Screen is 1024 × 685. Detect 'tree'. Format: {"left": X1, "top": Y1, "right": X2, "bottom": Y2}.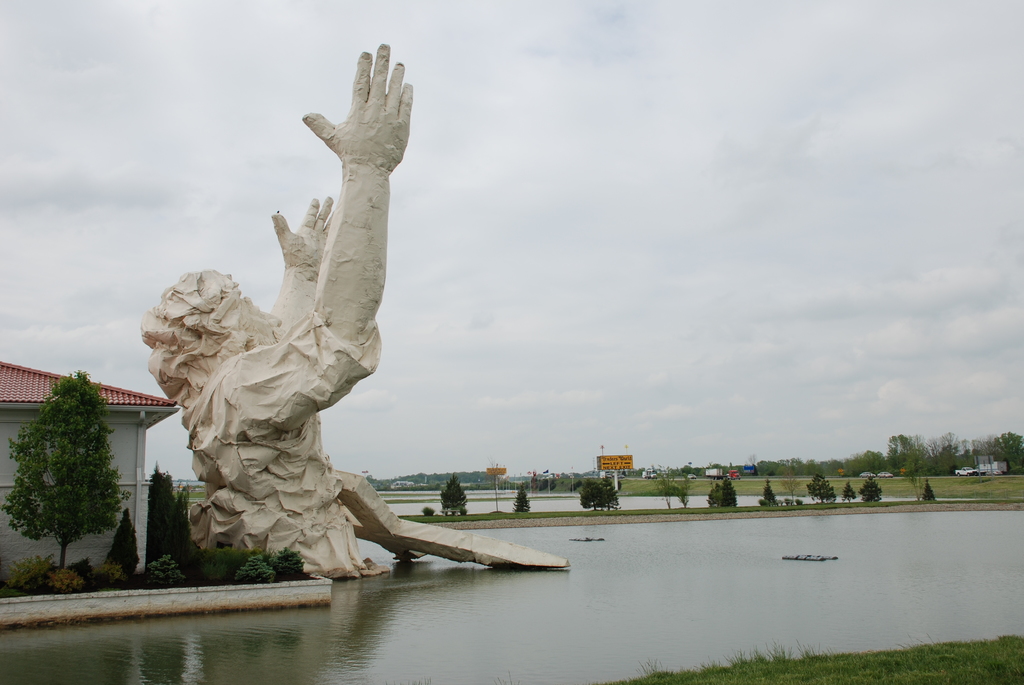
{"left": 705, "top": 480, "right": 720, "bottom": 507}.
